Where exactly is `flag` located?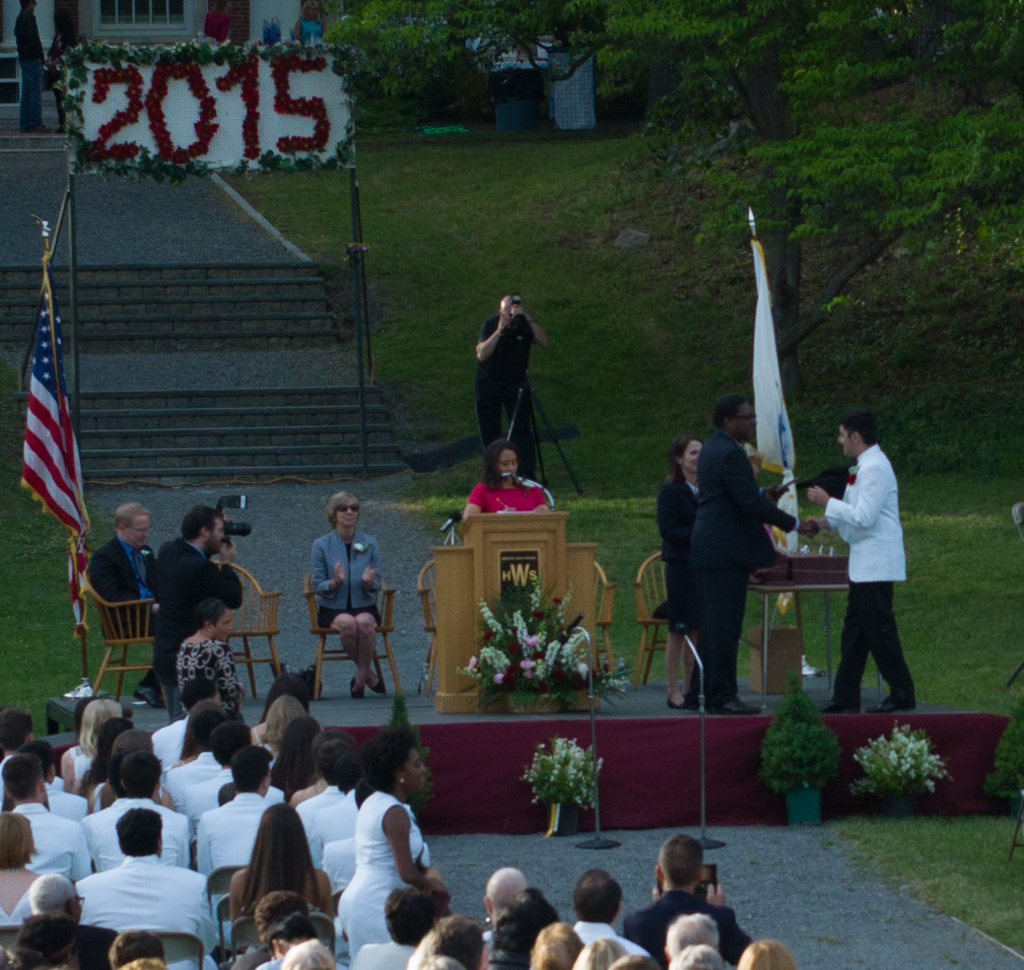
Its bounding box is locate(5, 325, 69, 570).
